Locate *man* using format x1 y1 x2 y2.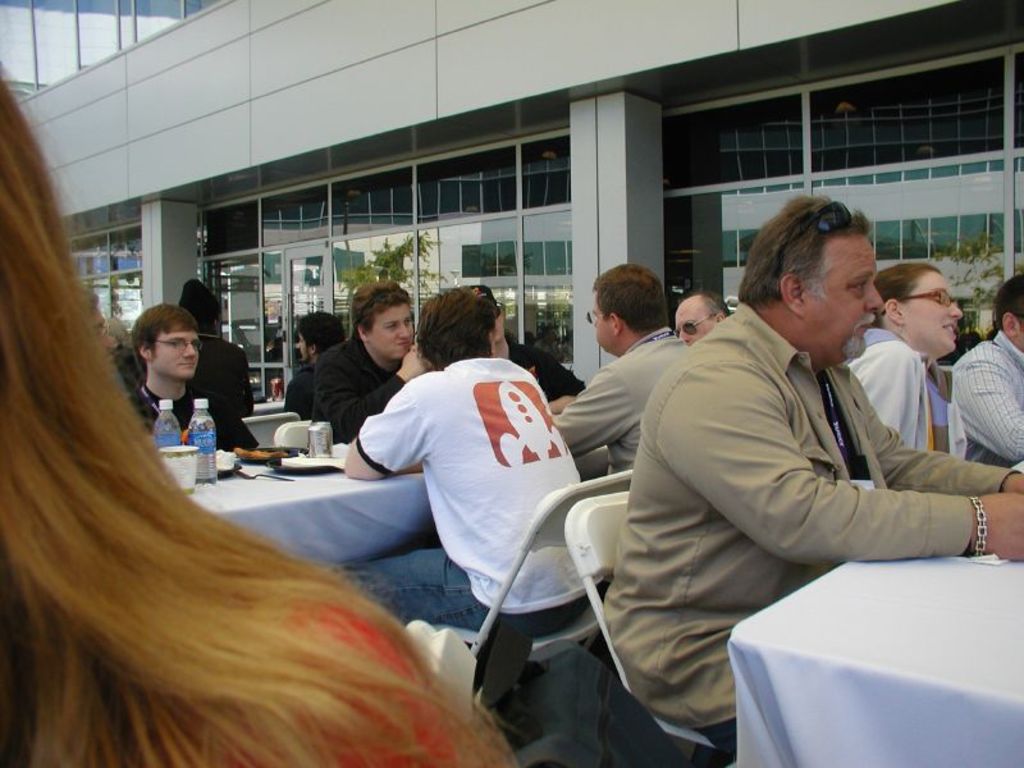
127 294 253 454.
